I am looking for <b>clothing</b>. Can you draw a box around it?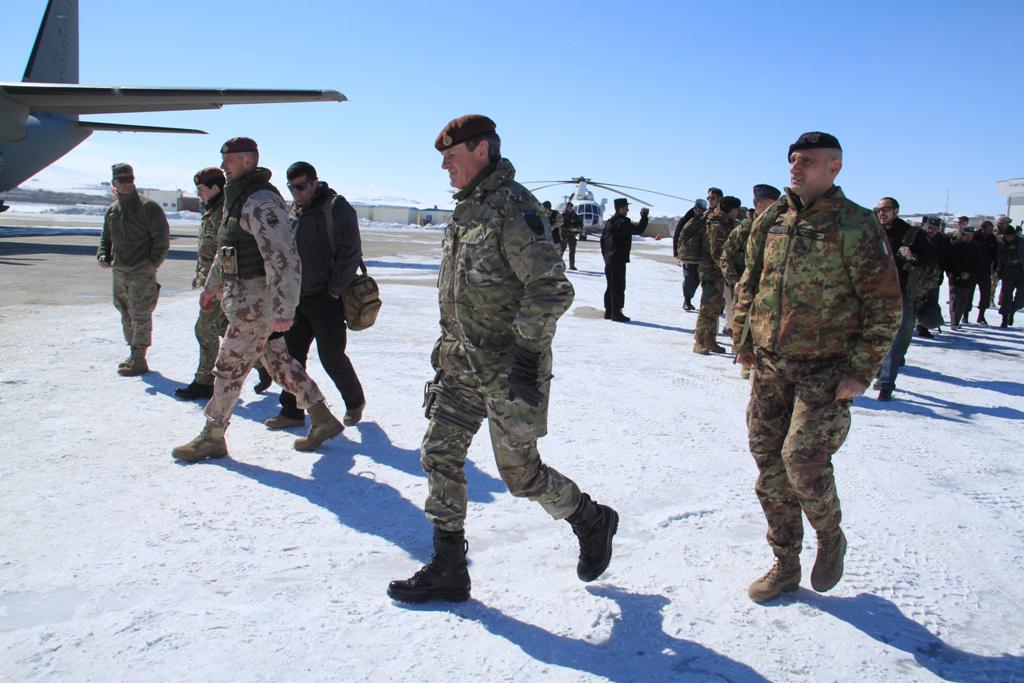
Sure, the bounding box is box=[544, 208, 565, 252].
